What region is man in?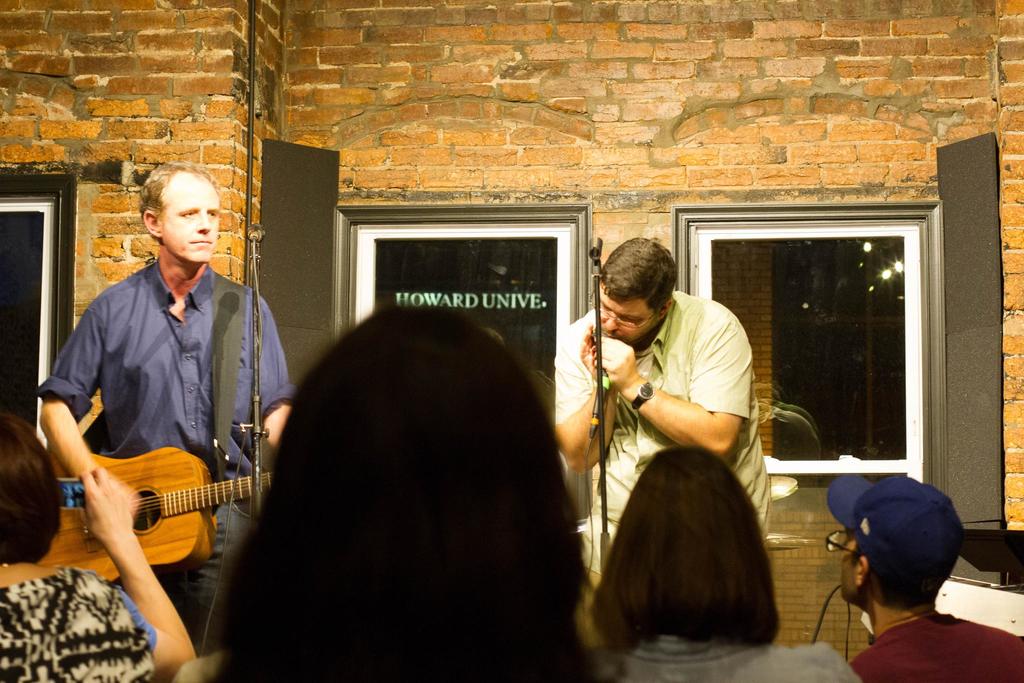
(24,163,301,682).
